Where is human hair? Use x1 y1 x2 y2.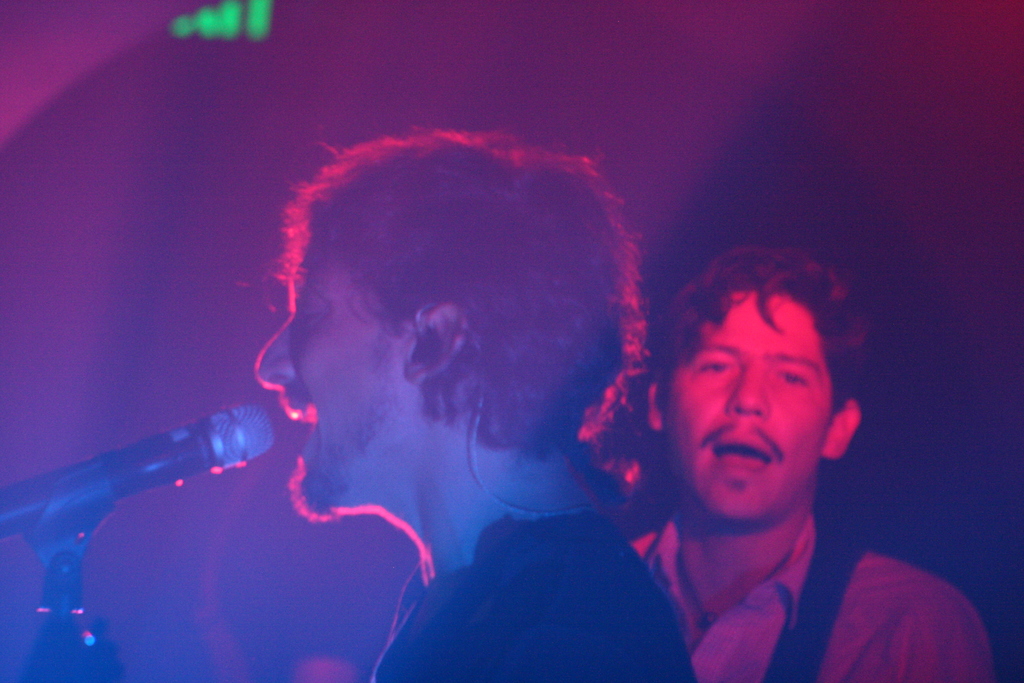
652 242 868 416.
